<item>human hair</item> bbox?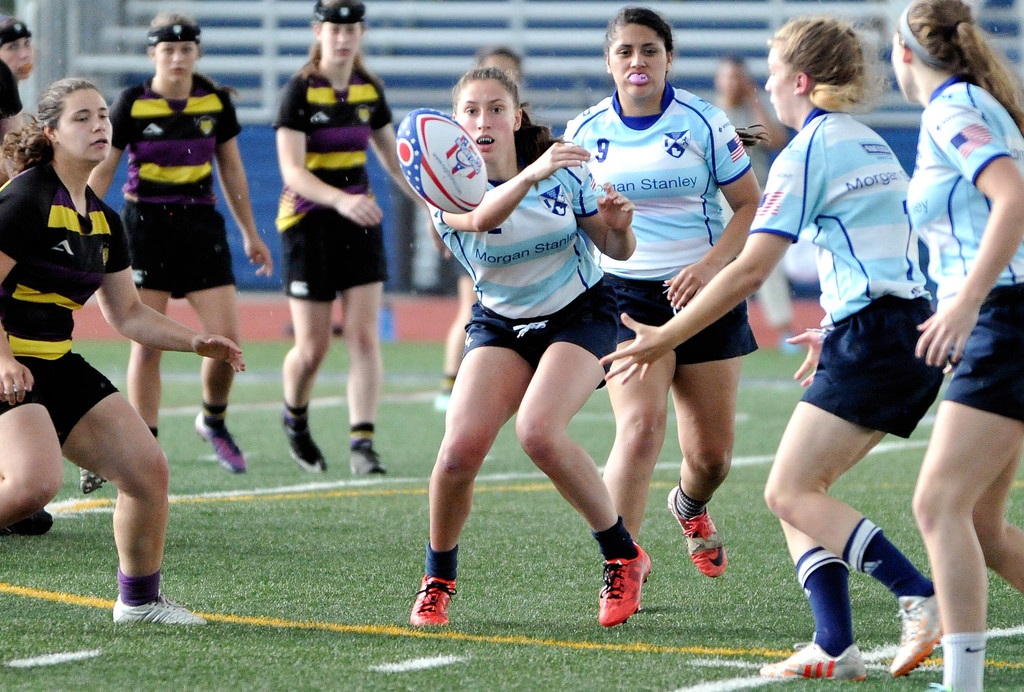
(x1=782, y1=17, x2=894, y2=114)
